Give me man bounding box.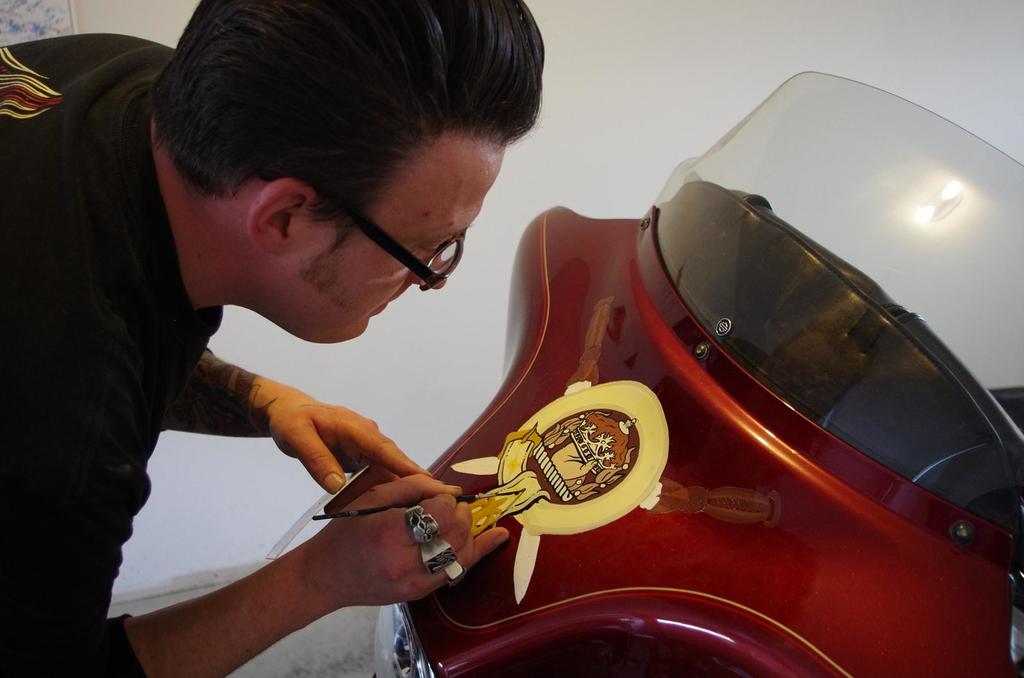
crop(0, 0, 543, 677).
